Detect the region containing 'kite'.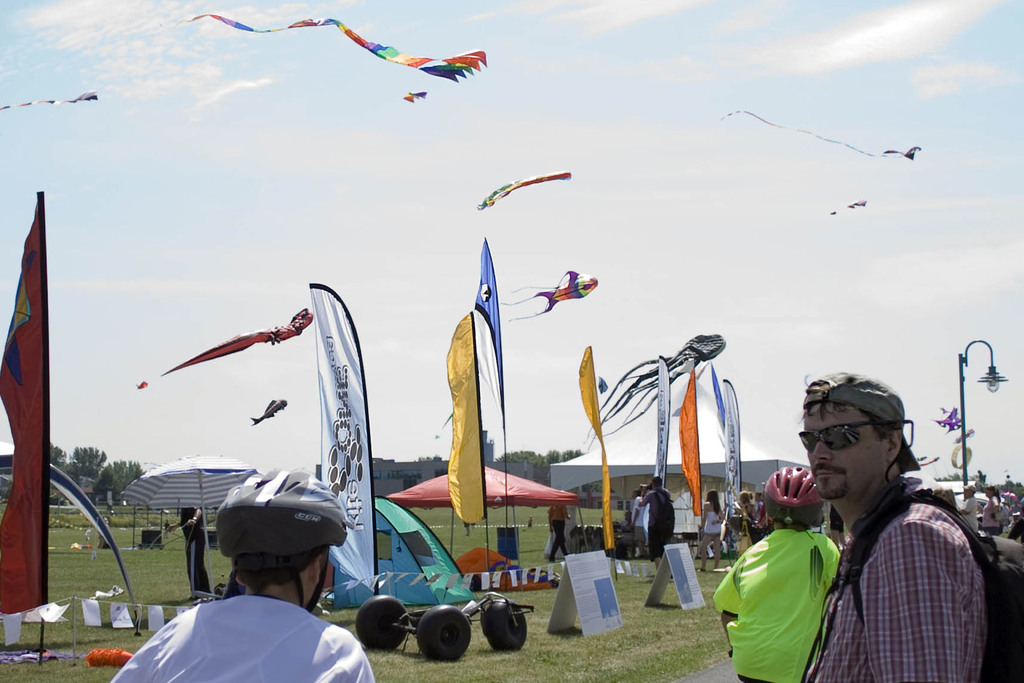
{"x1": 932, "y1": 403, "x2": 963, "y2": 435}.
